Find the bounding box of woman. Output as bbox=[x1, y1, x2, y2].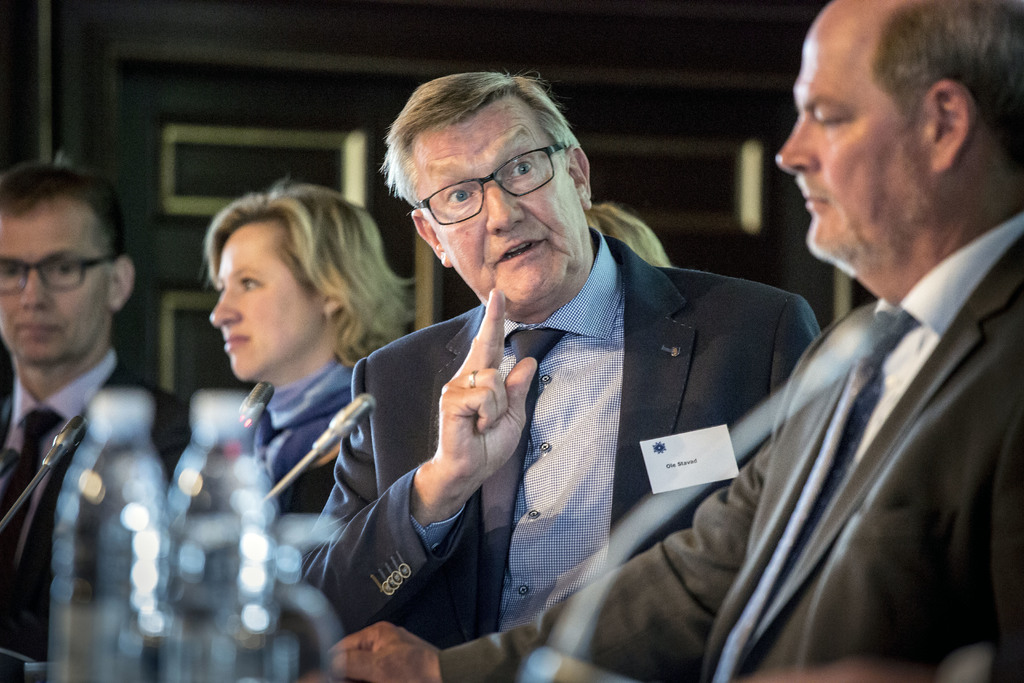
bbox=[197, 183, 417, 497].
